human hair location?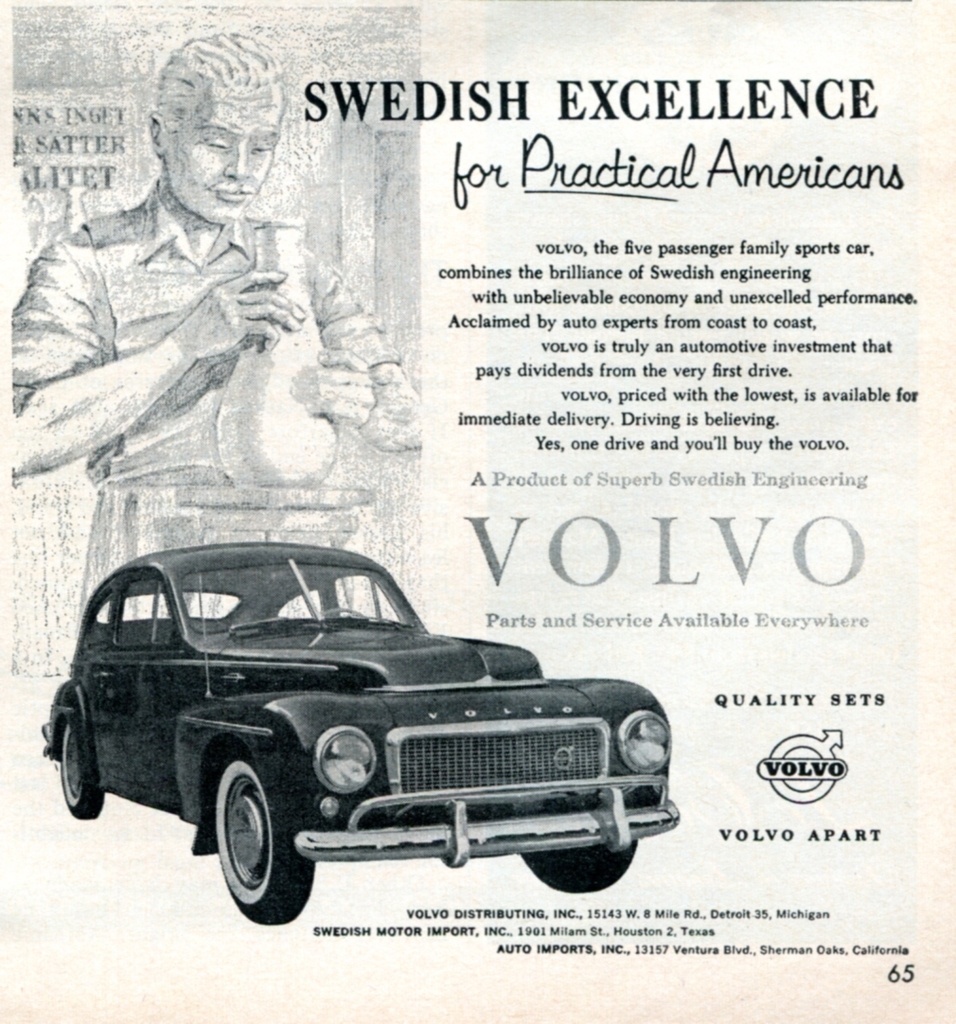
143,27,290,154
